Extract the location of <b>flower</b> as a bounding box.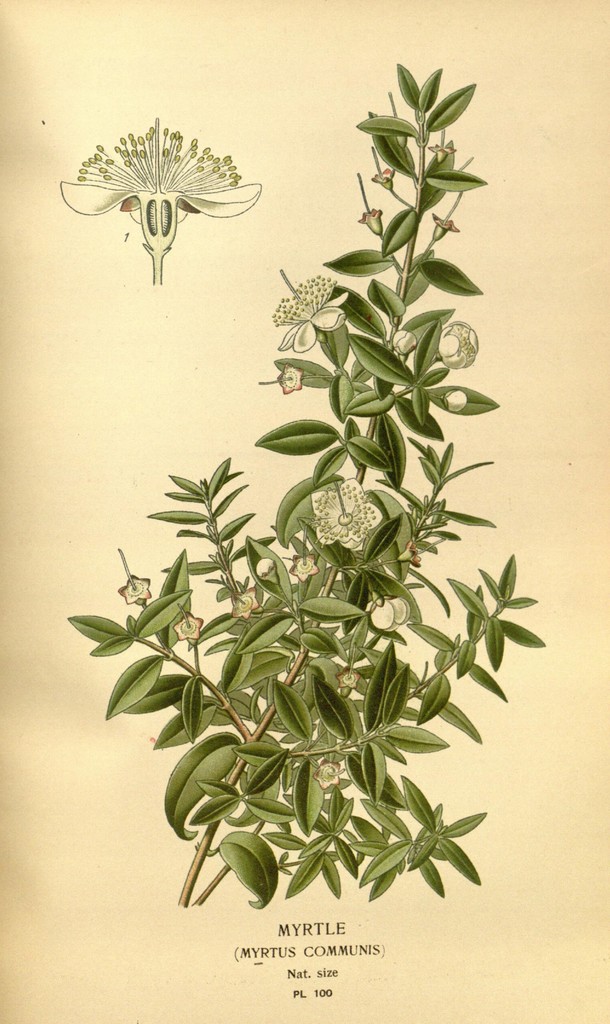
select_region(288, 554, 317, 582).
